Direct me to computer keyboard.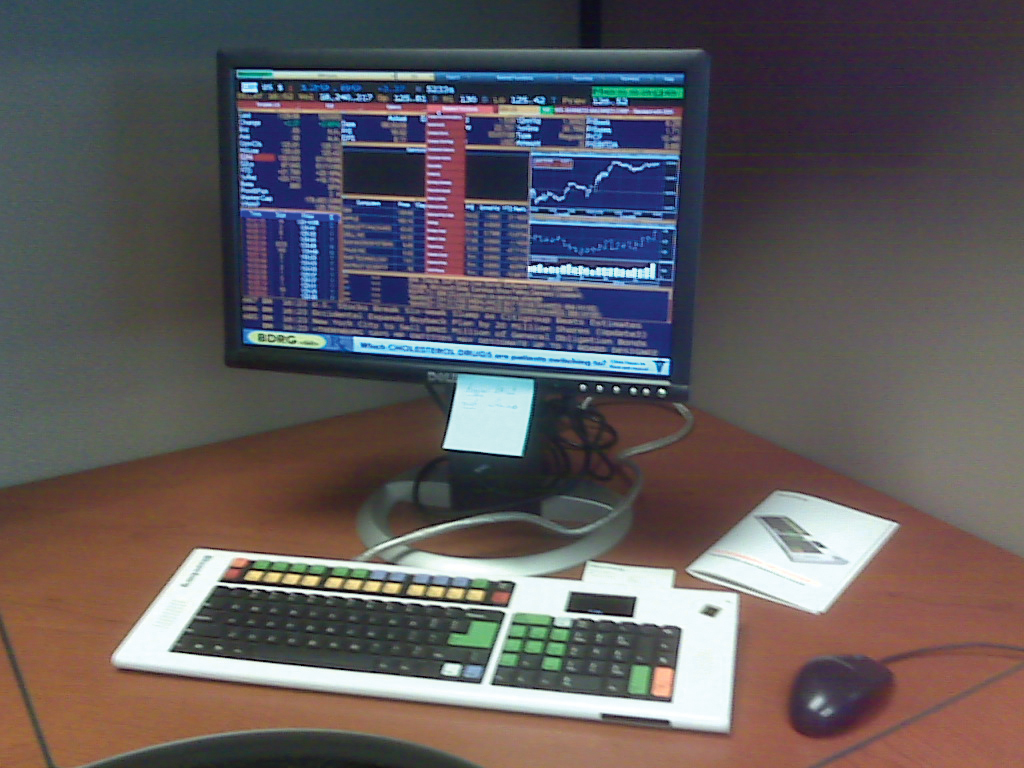
Direction: select_region(110, 548, 740, 734).
